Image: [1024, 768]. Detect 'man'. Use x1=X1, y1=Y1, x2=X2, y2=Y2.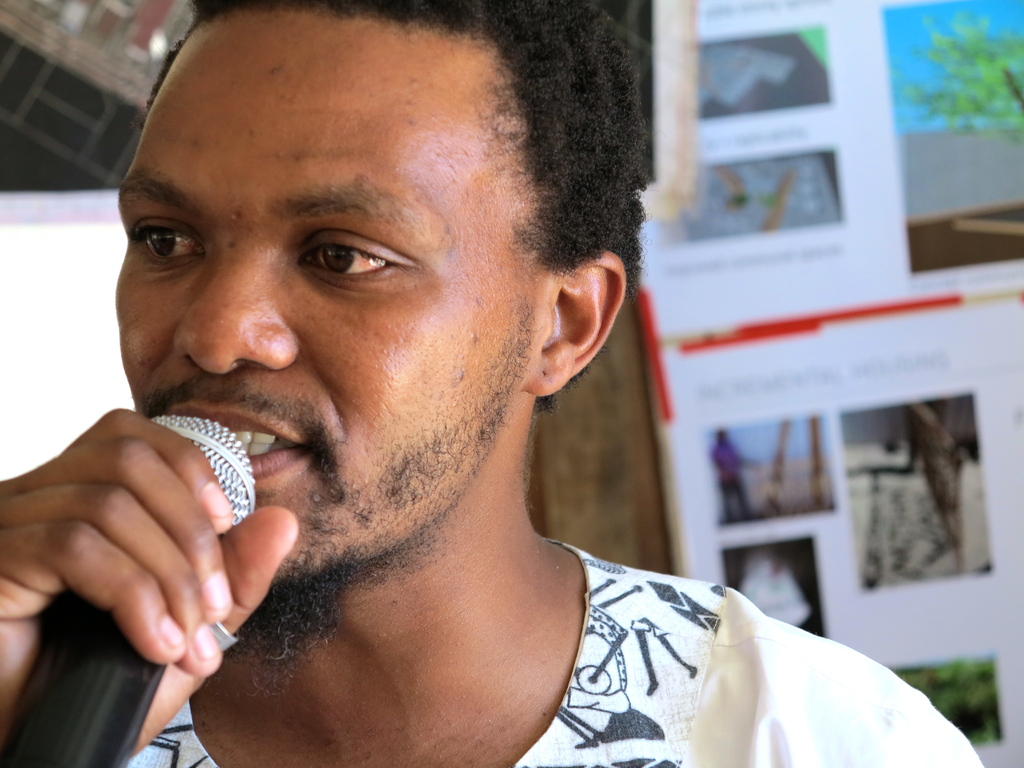
x1=0, y1=20, x2=894, y2=751.
